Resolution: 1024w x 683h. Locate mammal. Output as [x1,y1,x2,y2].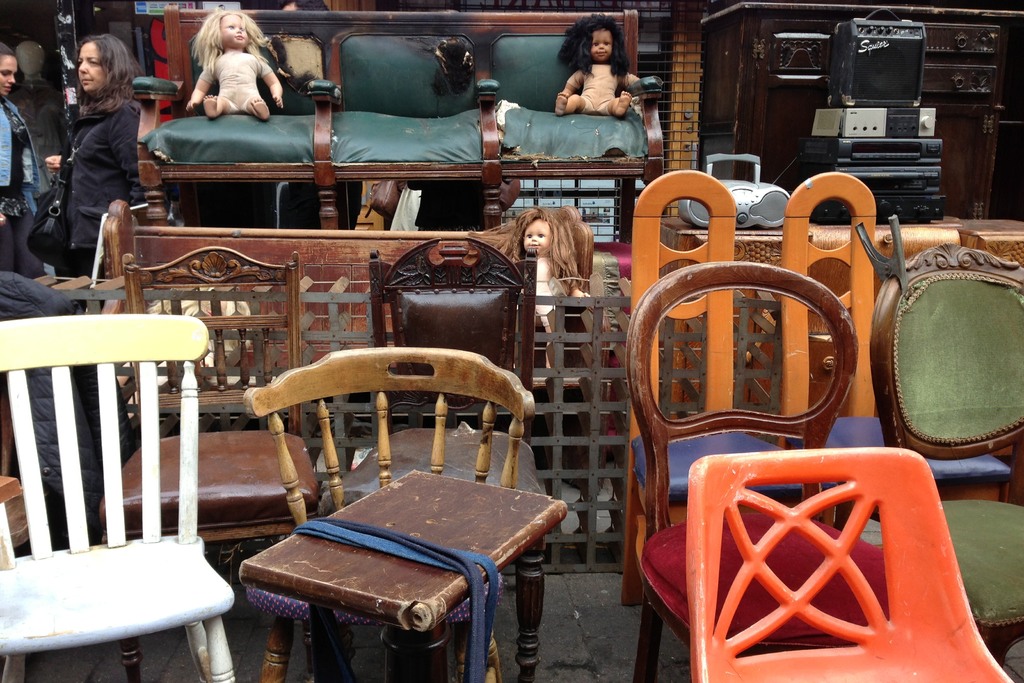
[458,204,596,368].
